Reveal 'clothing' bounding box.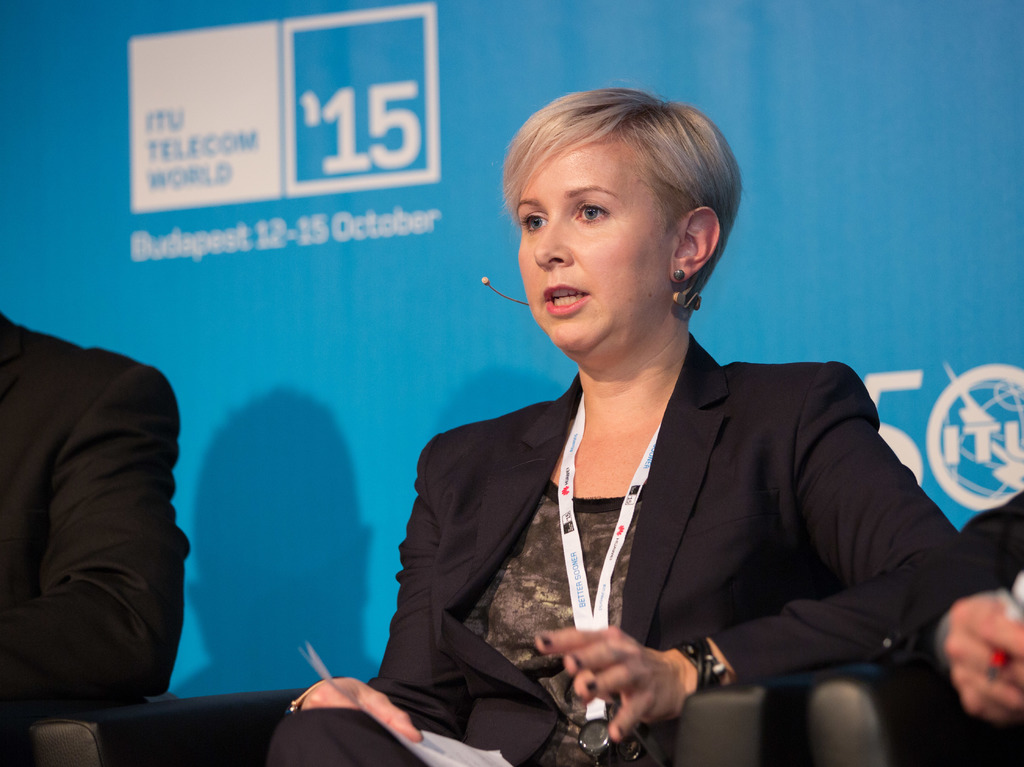
Revealed: 0/313/191/763.
